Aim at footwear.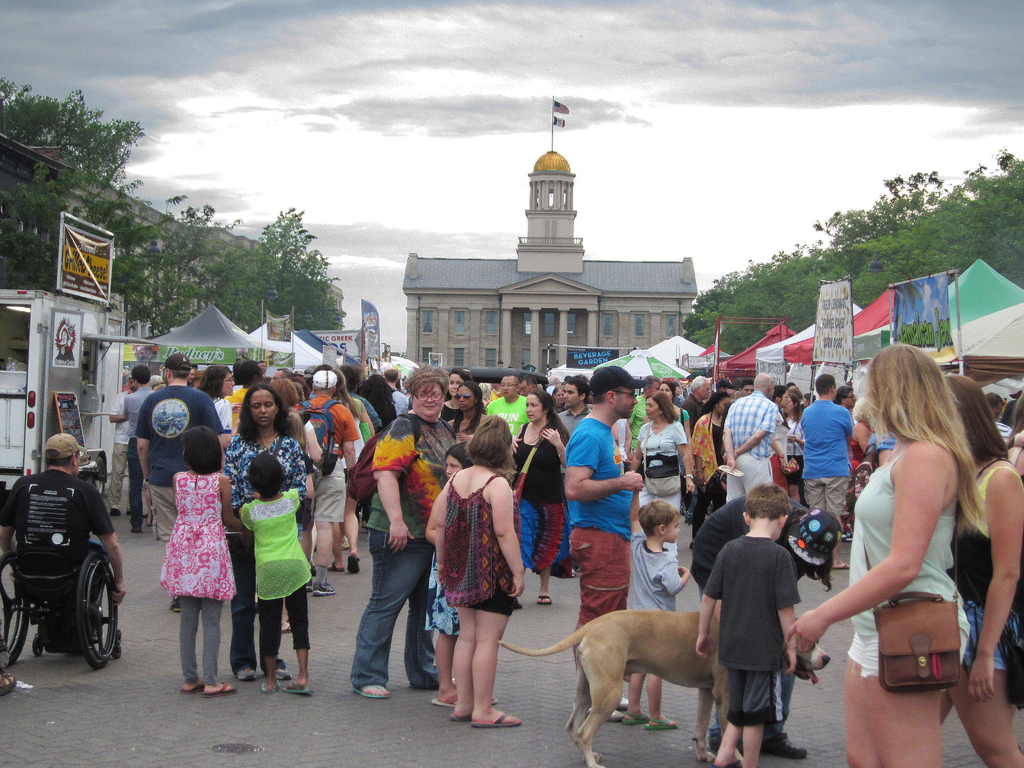
Aimed at (351,555,361,573).
